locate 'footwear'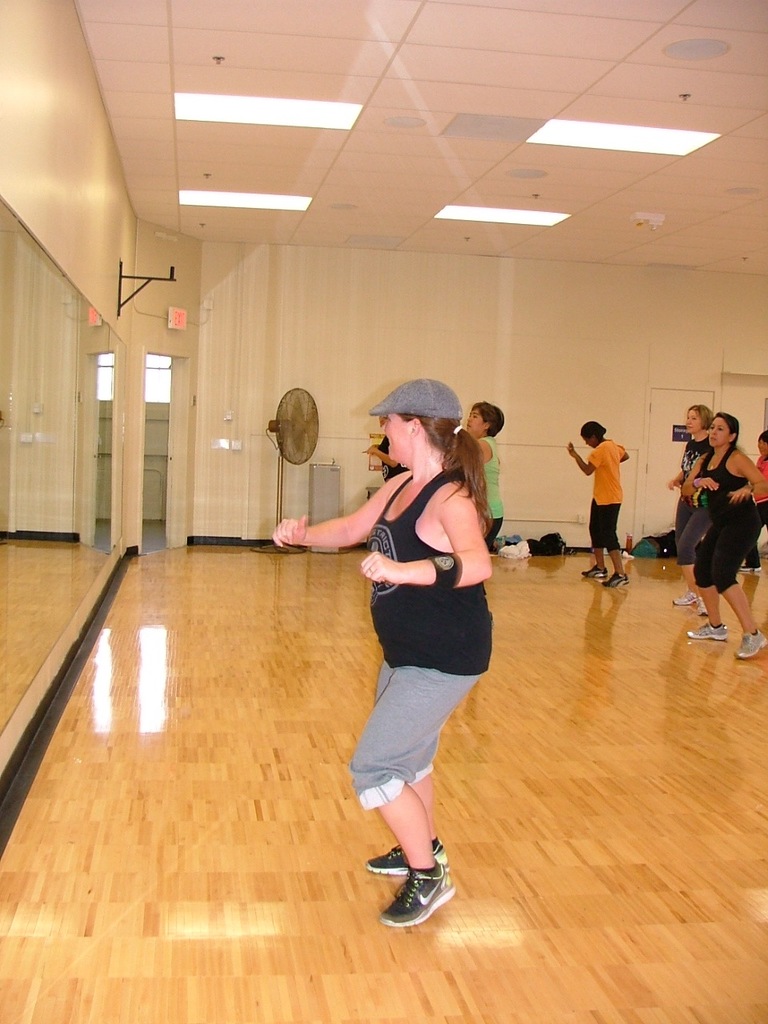
(741, 562, 762, 570)
